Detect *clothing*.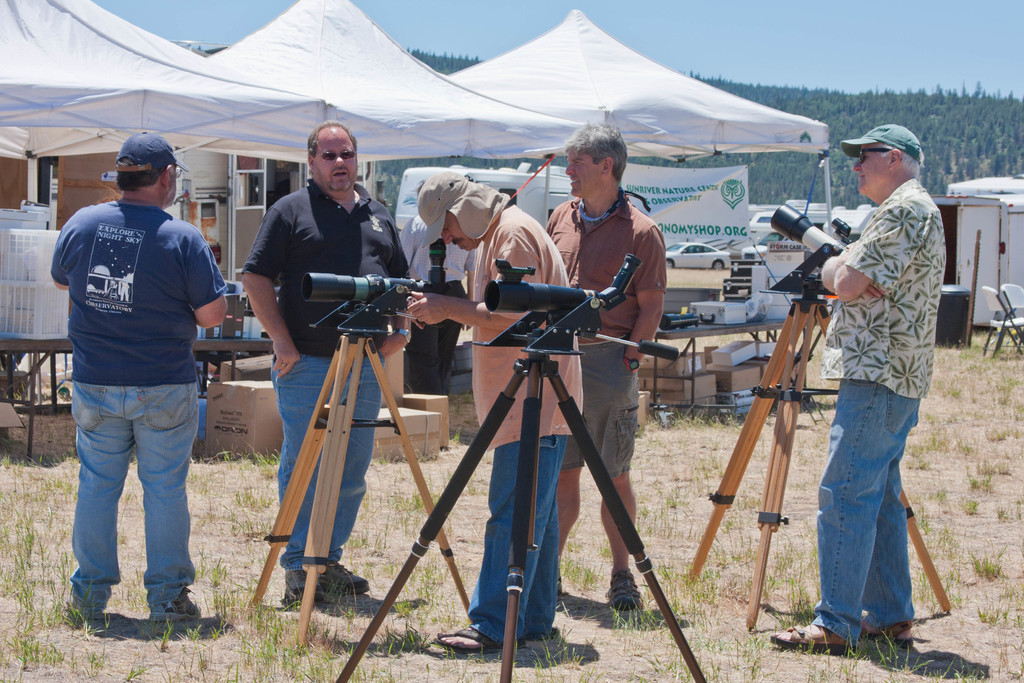
Detected at 240, 176, 403, 566.
